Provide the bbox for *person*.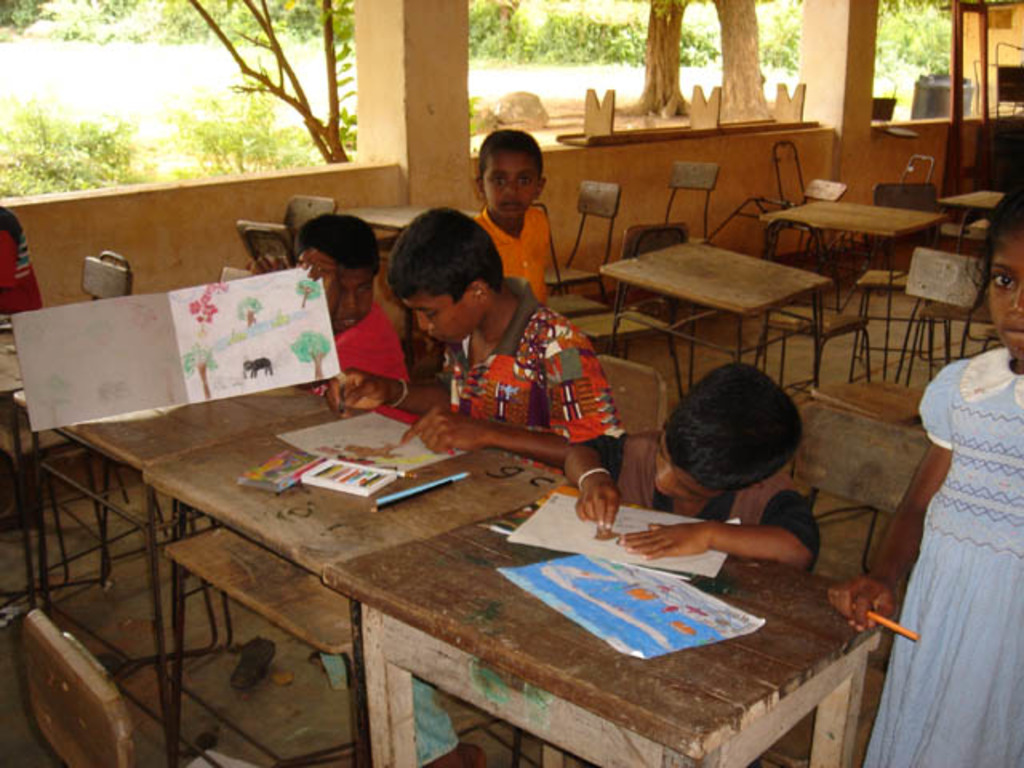
x1=560 y1=354 x2=818 y2=576.
